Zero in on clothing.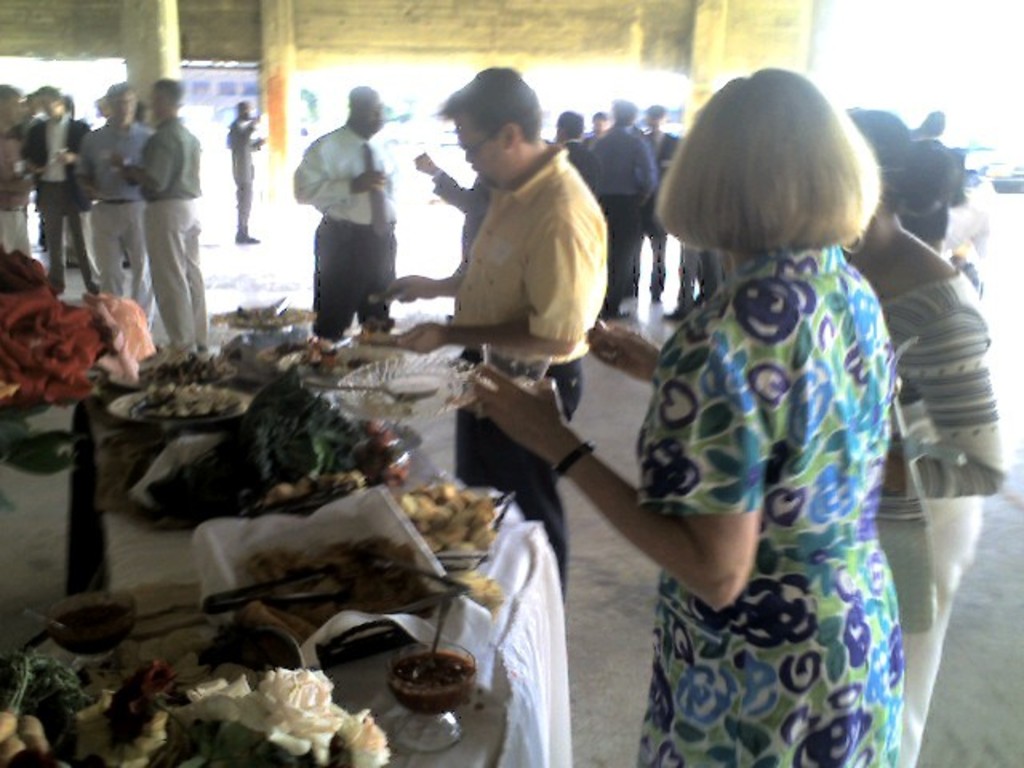
Zeroed in: bbox(858, 219, 1022, 766).
